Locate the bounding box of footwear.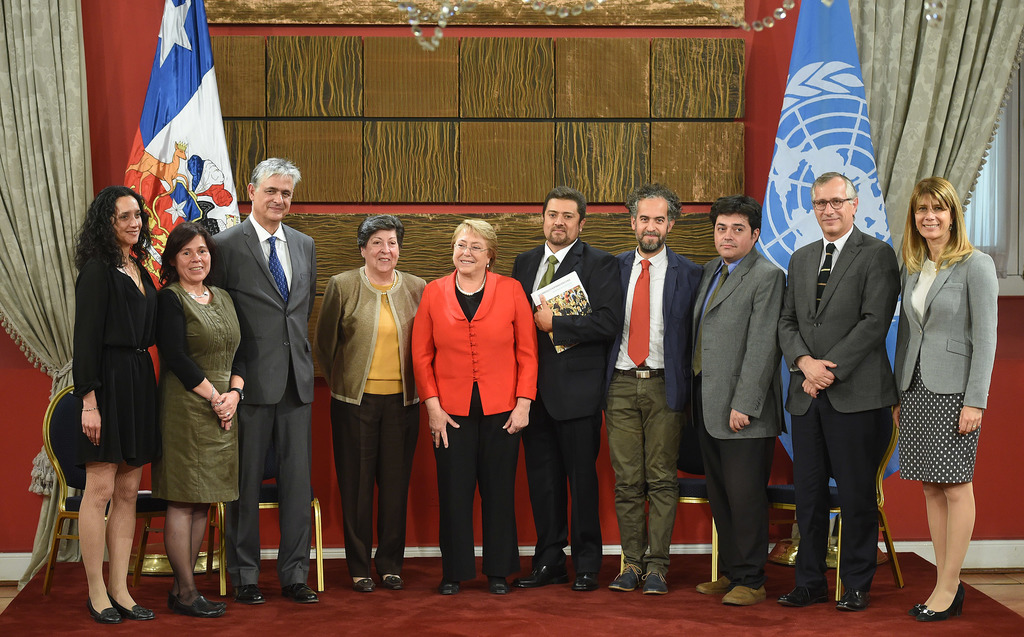
Bounding box: {"x1": 609, "y1": 560, "x2": 646, "y2": 595}.
